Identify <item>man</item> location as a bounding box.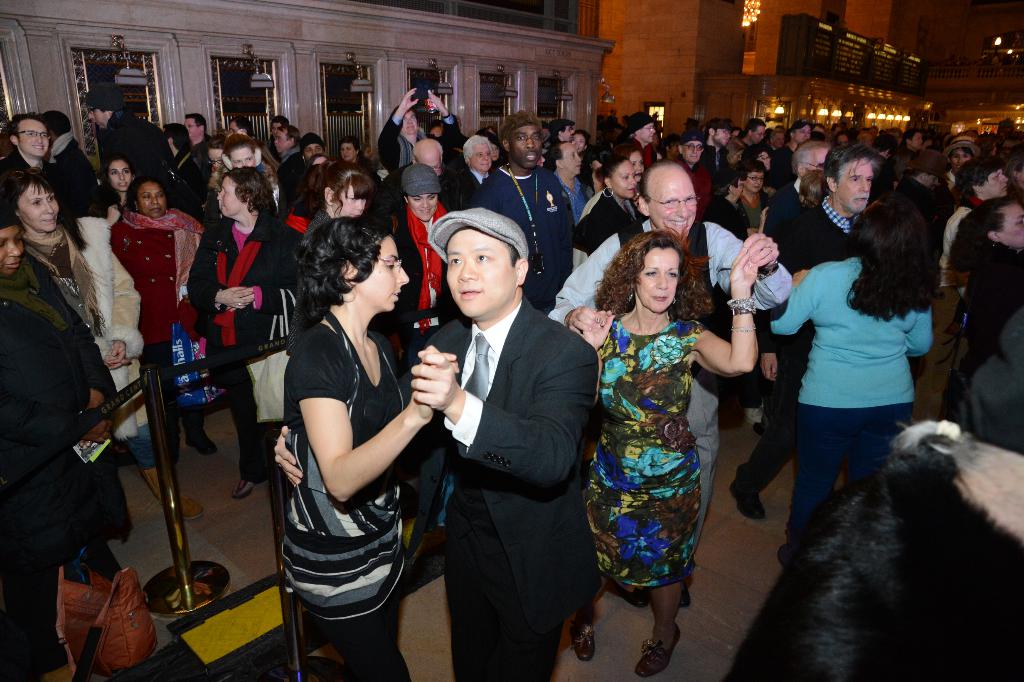
left=333, top=138, right=381, bottom=198.
